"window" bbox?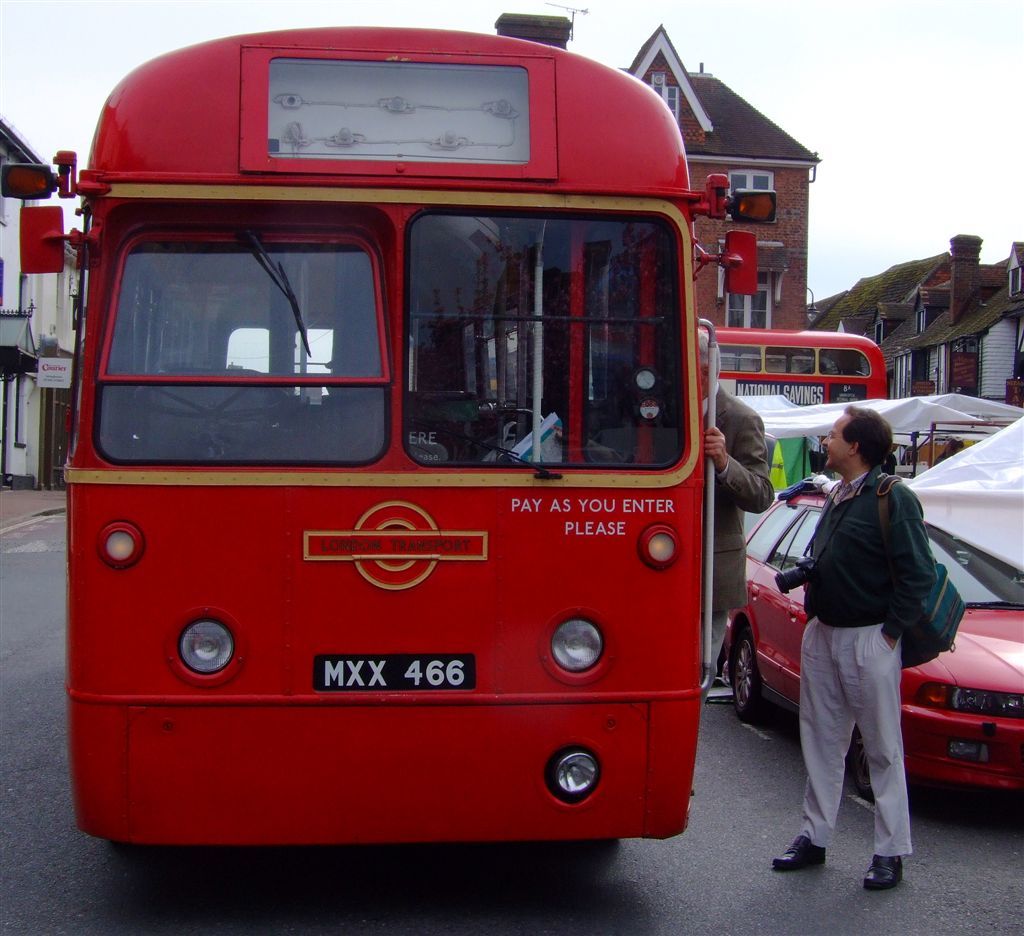
{"left": 723, "top": 272, "right": 772, "bottom": 329}
